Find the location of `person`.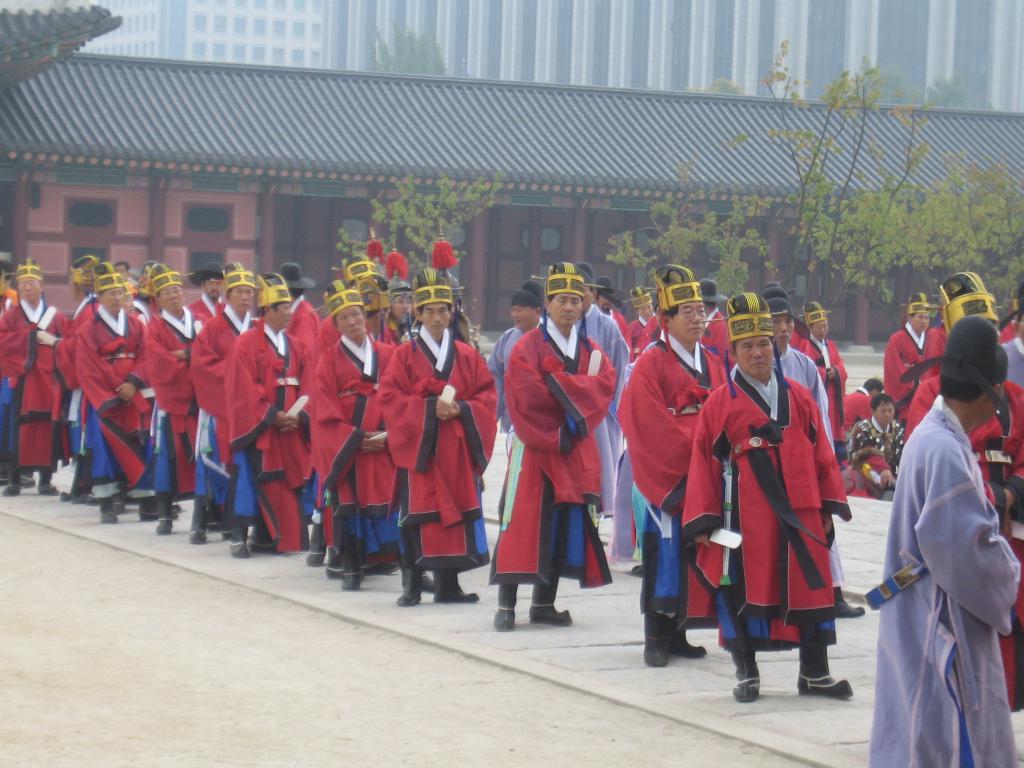
Location: (678,289,853,705).
